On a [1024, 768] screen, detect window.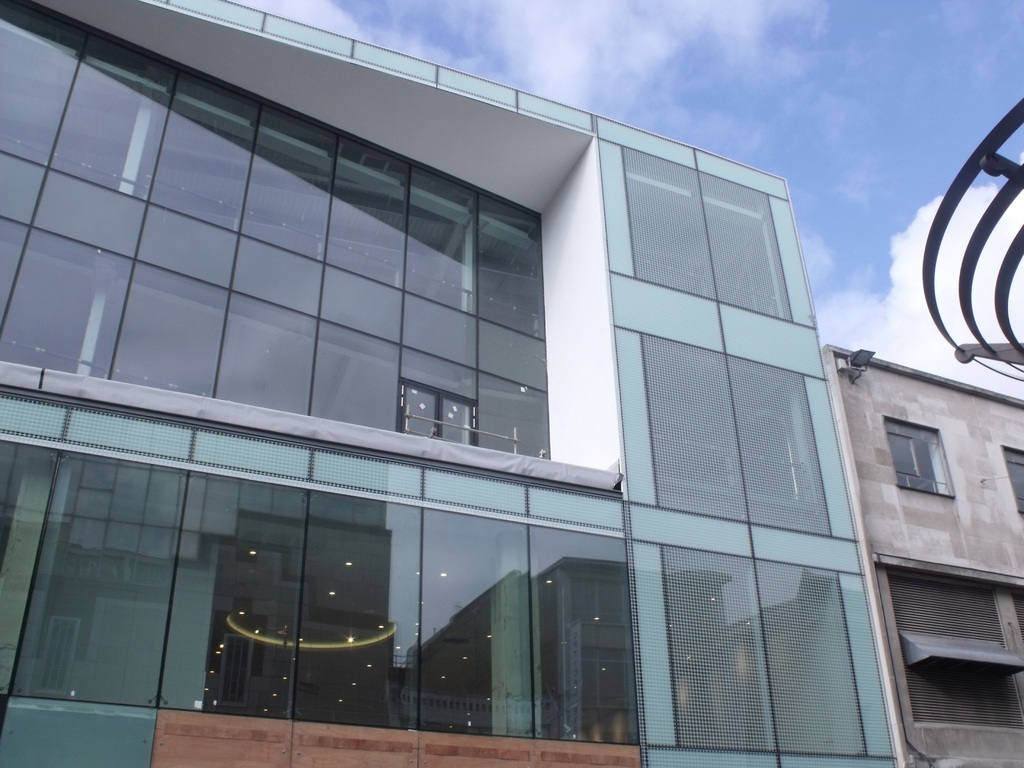
(x1=1002, y1=446, x2=1023, y2=515).
